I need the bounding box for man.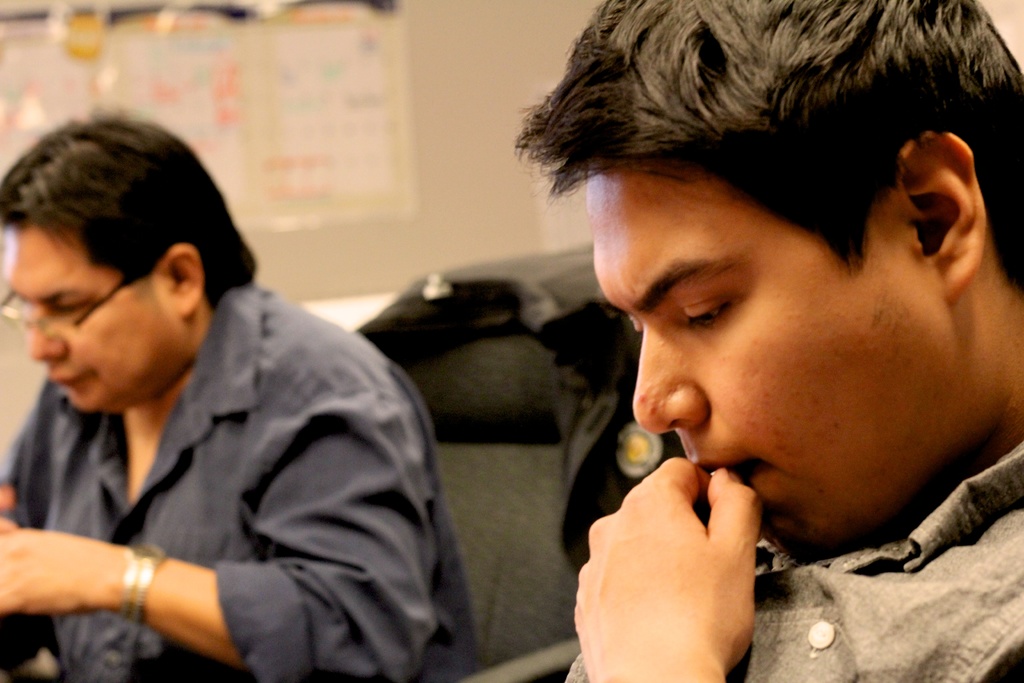
Here it is: 8:71:461:664.
